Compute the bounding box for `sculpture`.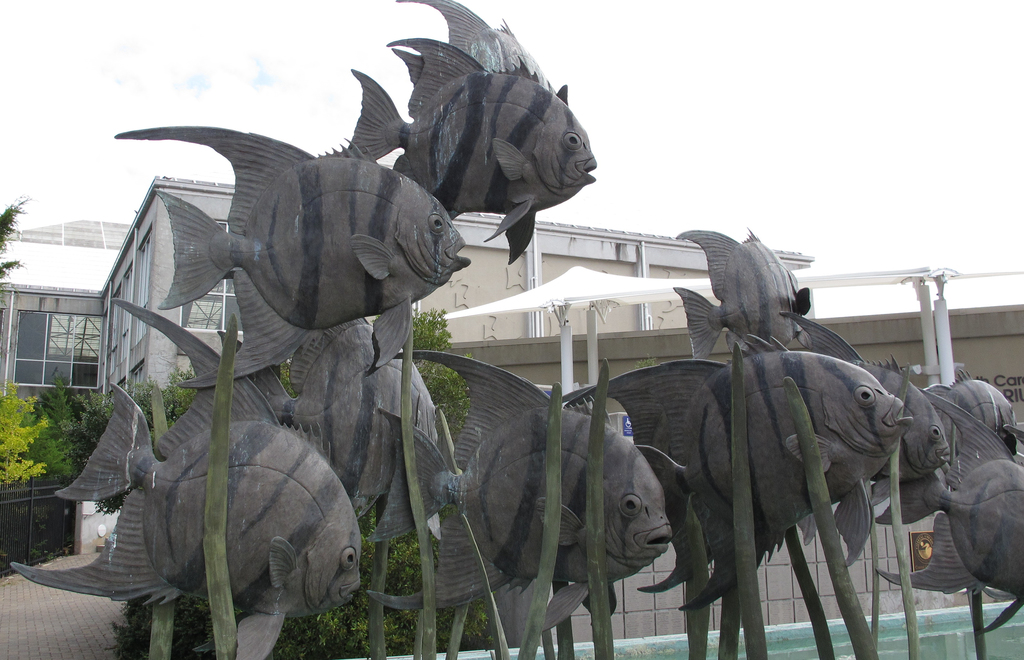
locate(870, 448, 1023, 631).
